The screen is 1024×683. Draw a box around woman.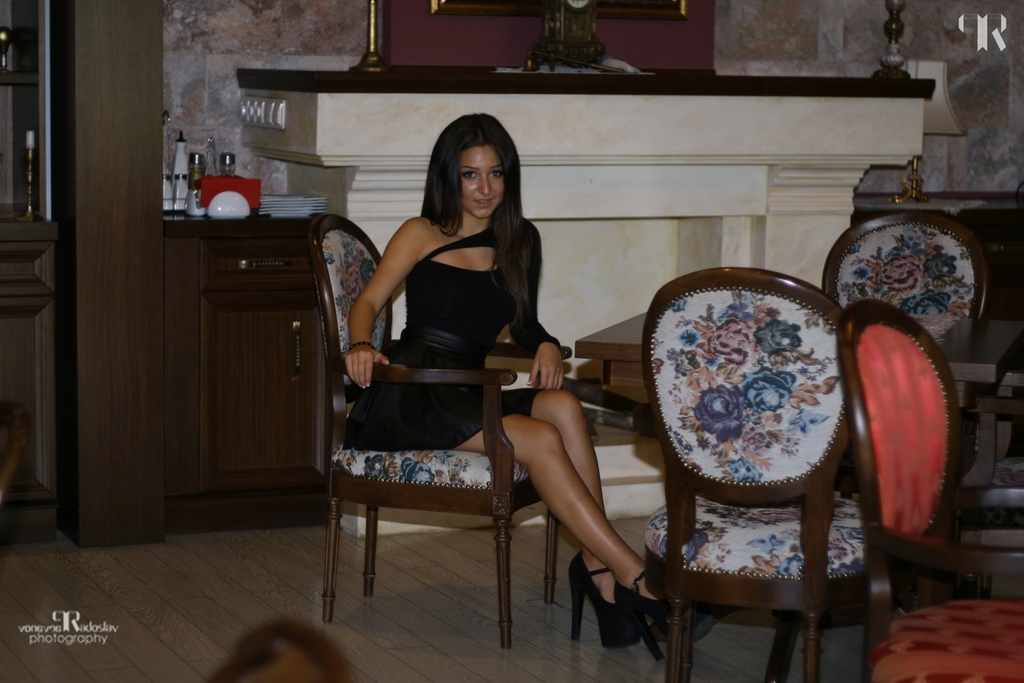
rect(371, 133, 627, 648).
